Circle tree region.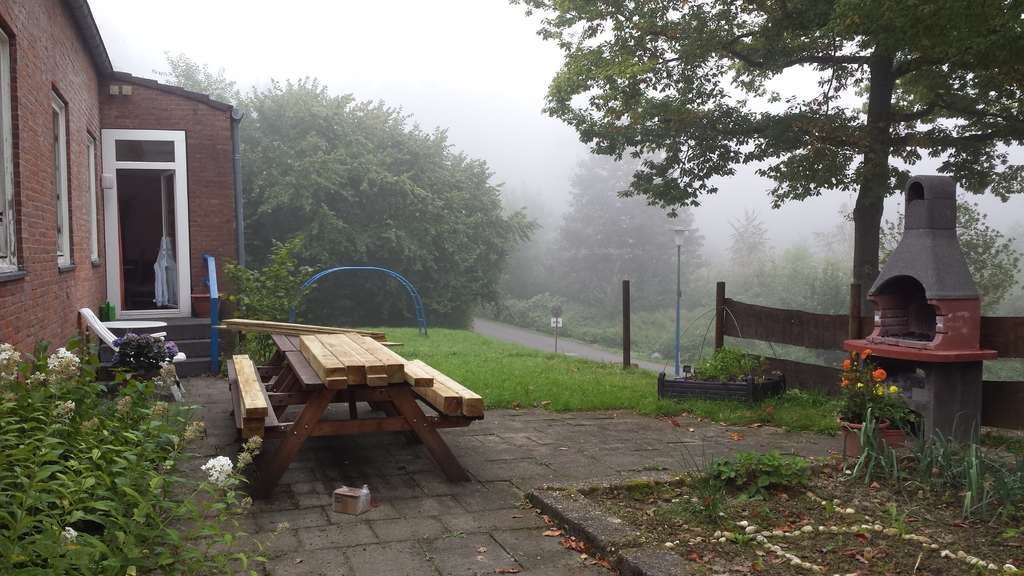
Region: bbox=(817, 262, 855, 312).
